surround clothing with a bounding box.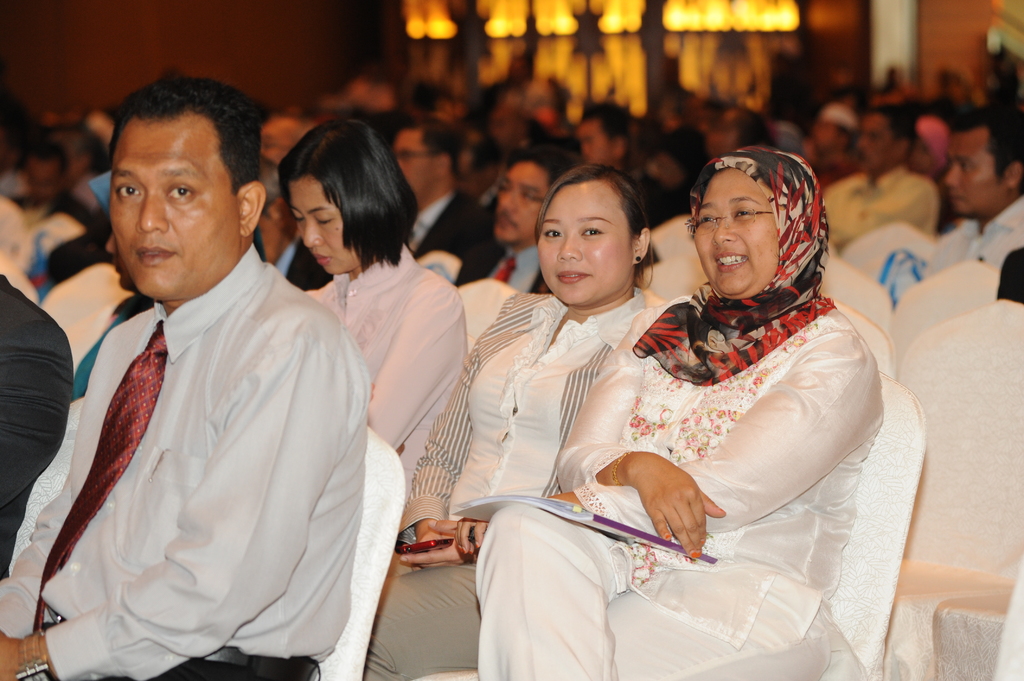
x1=923, y1=200, x2=1023, y2=287.
